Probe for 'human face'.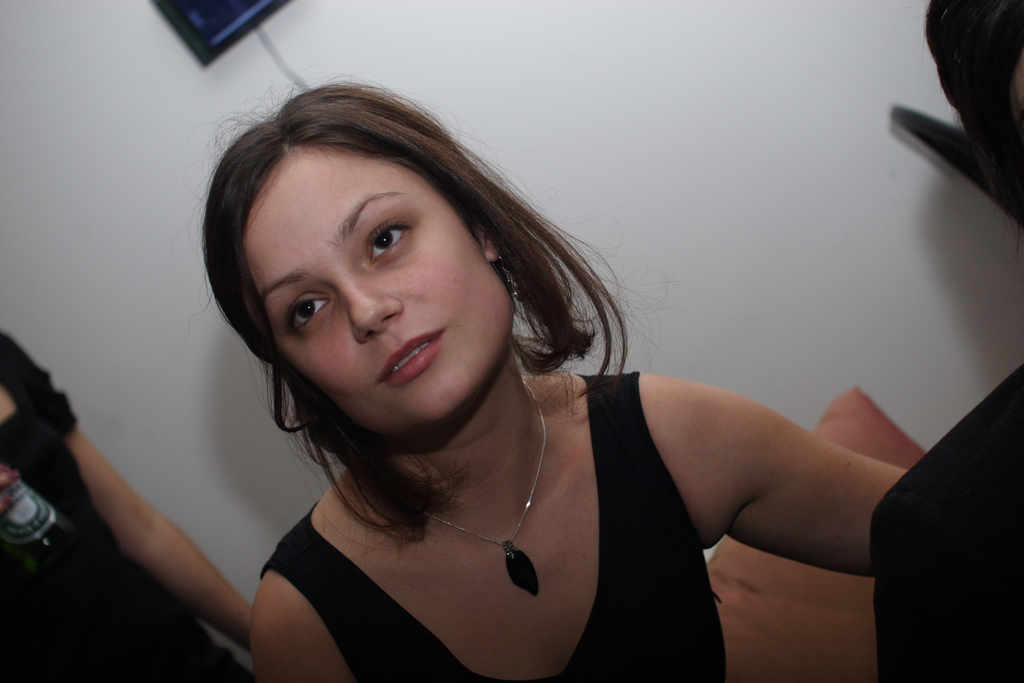
Probe result: 249:147:514:438.
